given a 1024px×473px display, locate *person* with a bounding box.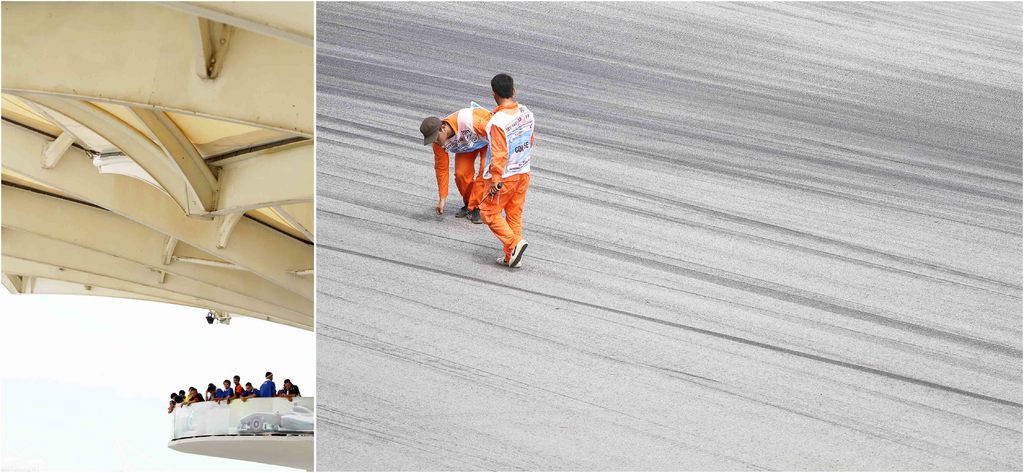
Located: crop(417, 104, 488, 226).
